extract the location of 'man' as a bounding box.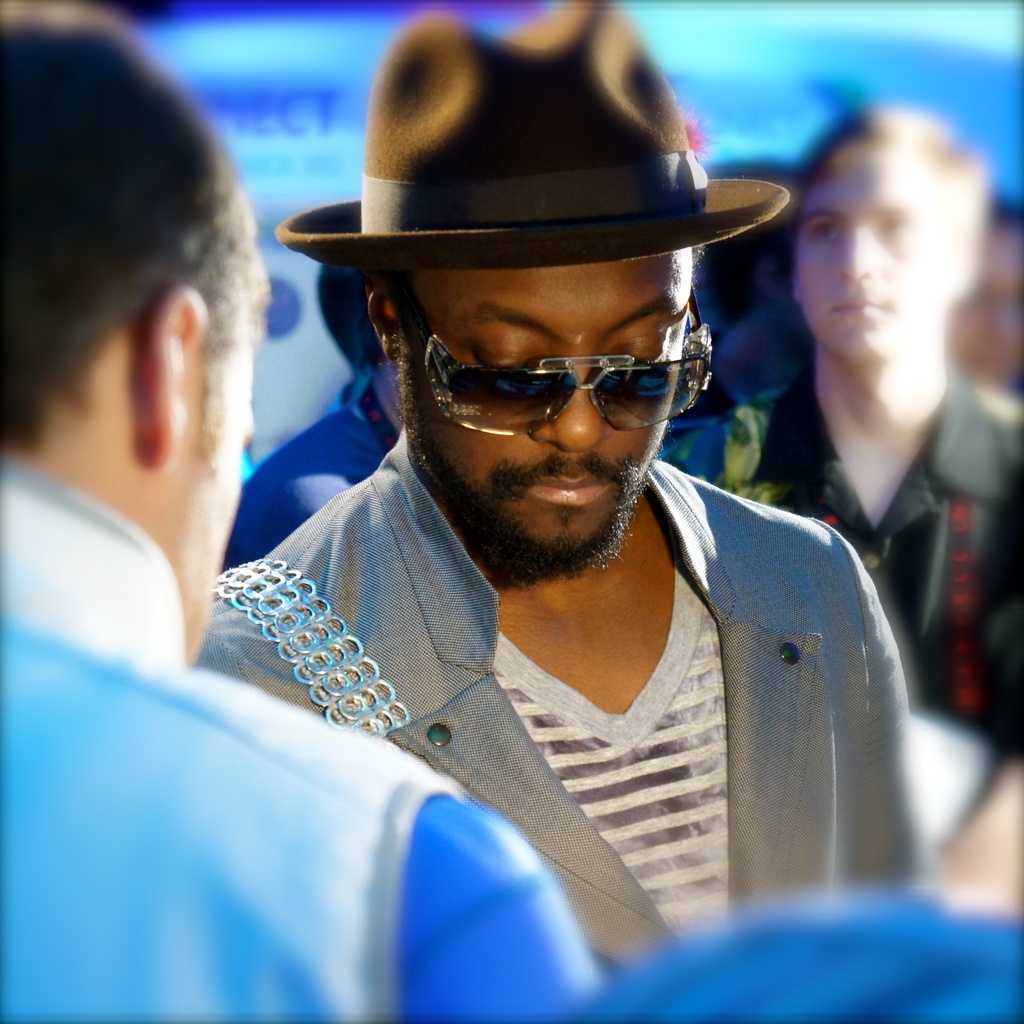
l=204, t=0, r=983, b=956.
